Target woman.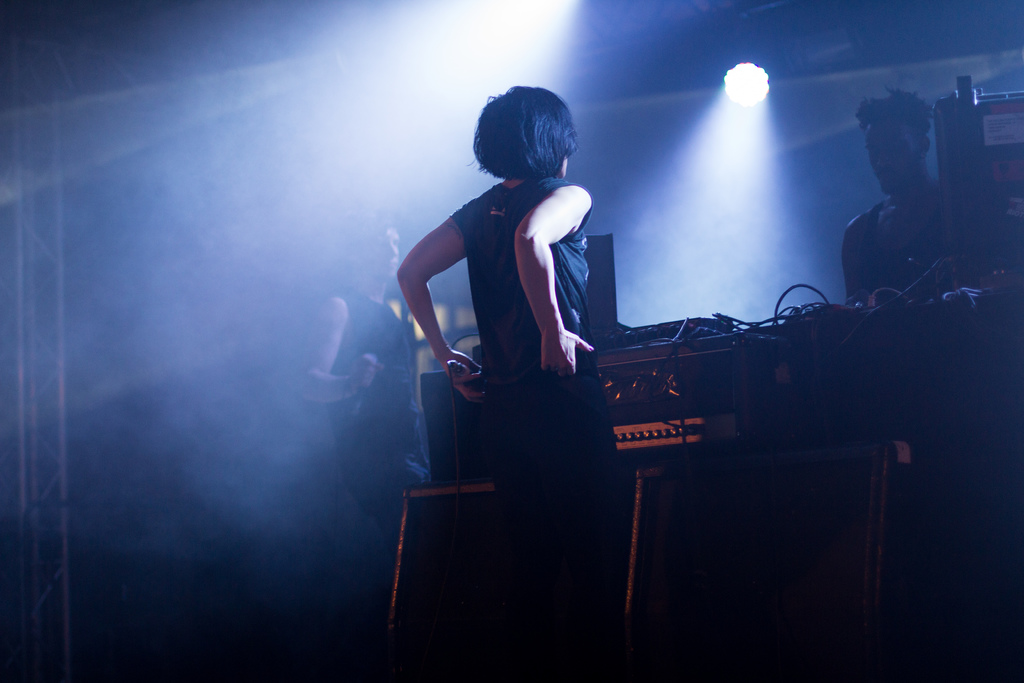
Target region: 398, 83, 620, 541.
